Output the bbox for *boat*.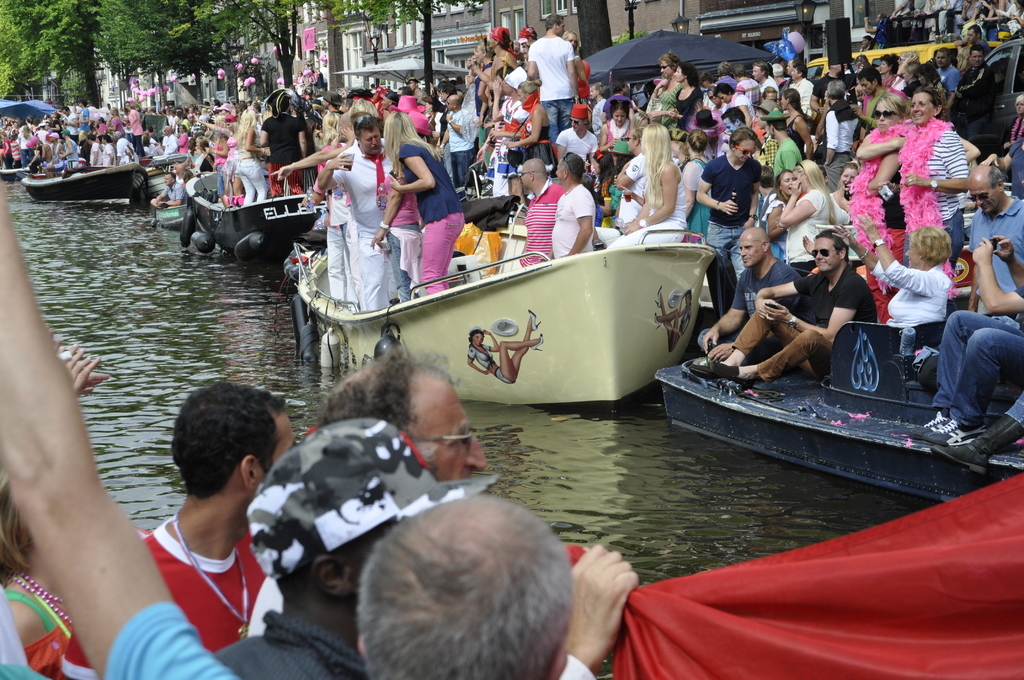
(left=159, top=202, right=189, bottom=225).
